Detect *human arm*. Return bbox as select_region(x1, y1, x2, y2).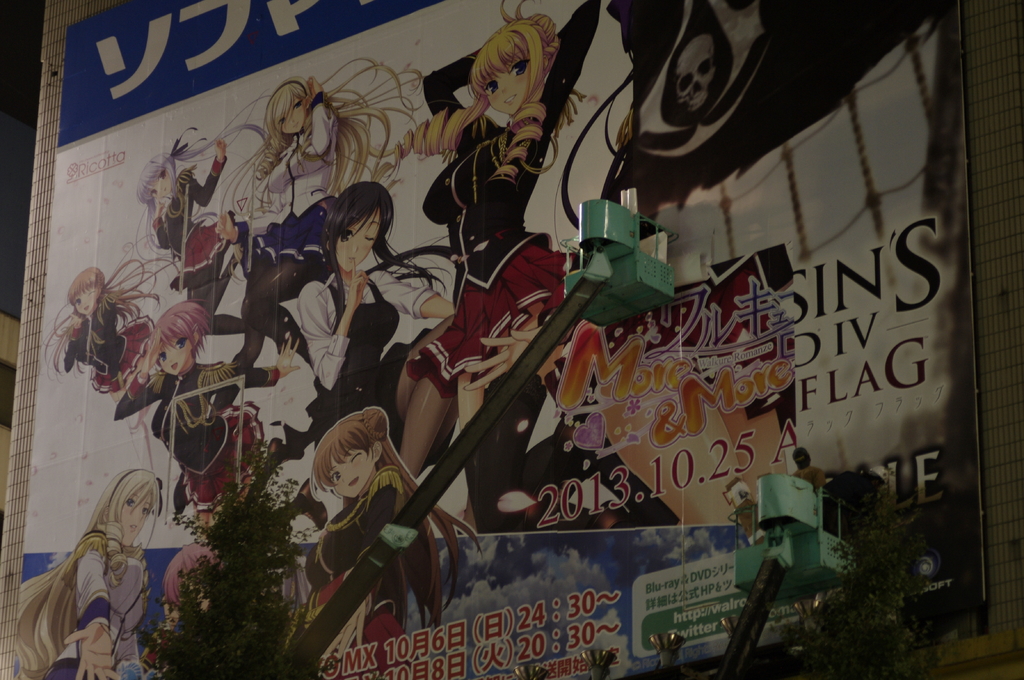
select_region(312, 535, 332, 589).
